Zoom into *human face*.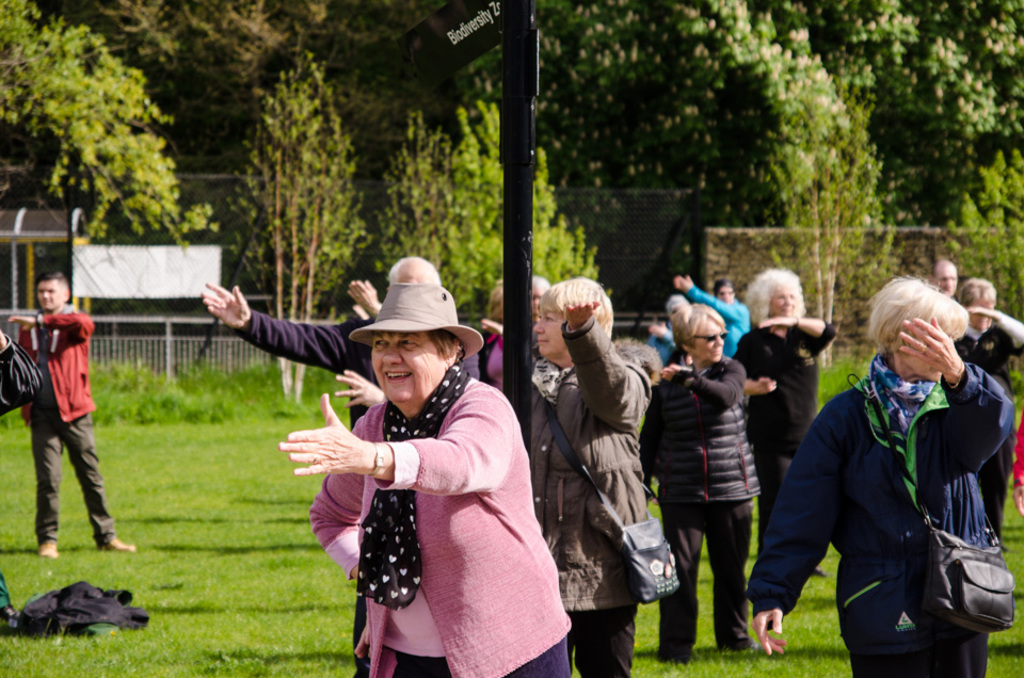
Zoom target: select_region(770, 290, 795, 314).
